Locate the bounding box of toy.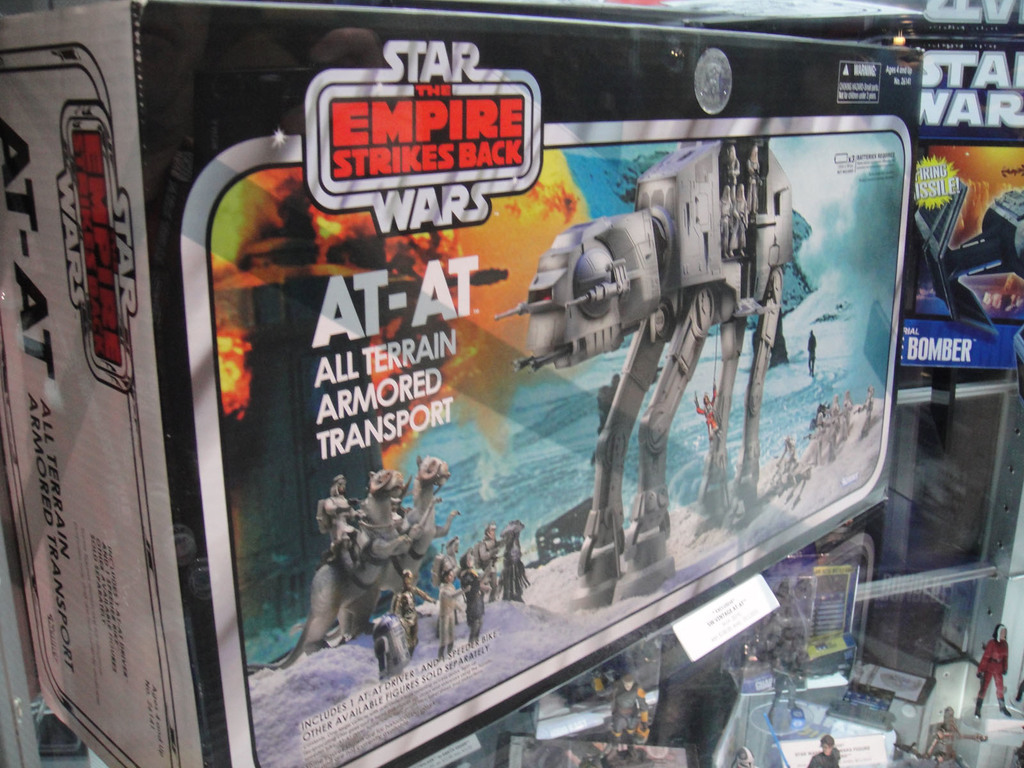
Bounding box: {"left": 248, "top": 472, "right": 417, "bottom": 676}.
